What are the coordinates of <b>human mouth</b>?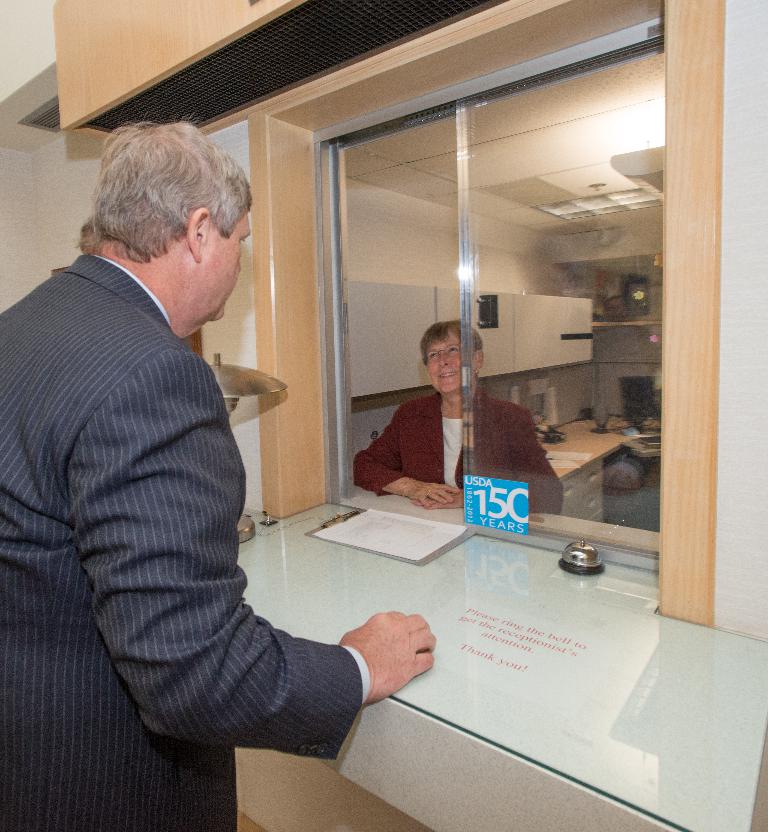
(left=437, top=369, right=459, bottom=375).
